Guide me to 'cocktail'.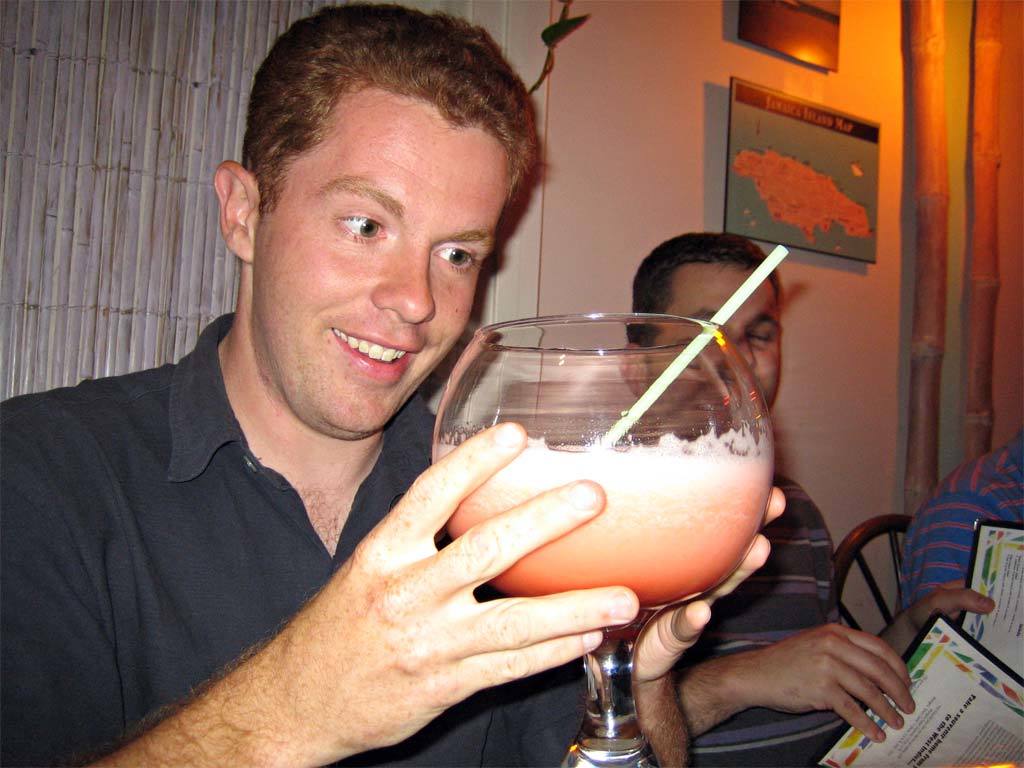
Guidance: [left=431, top=311, right=776, bottom=767].
